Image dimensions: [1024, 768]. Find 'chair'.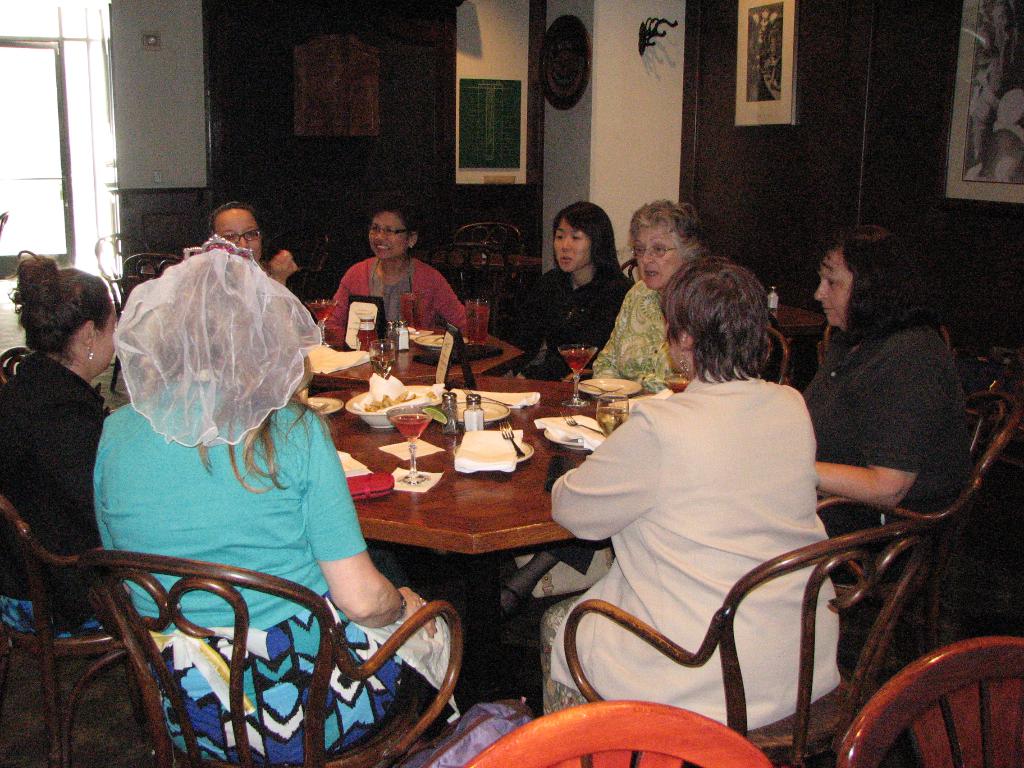
460:703:775:767.
